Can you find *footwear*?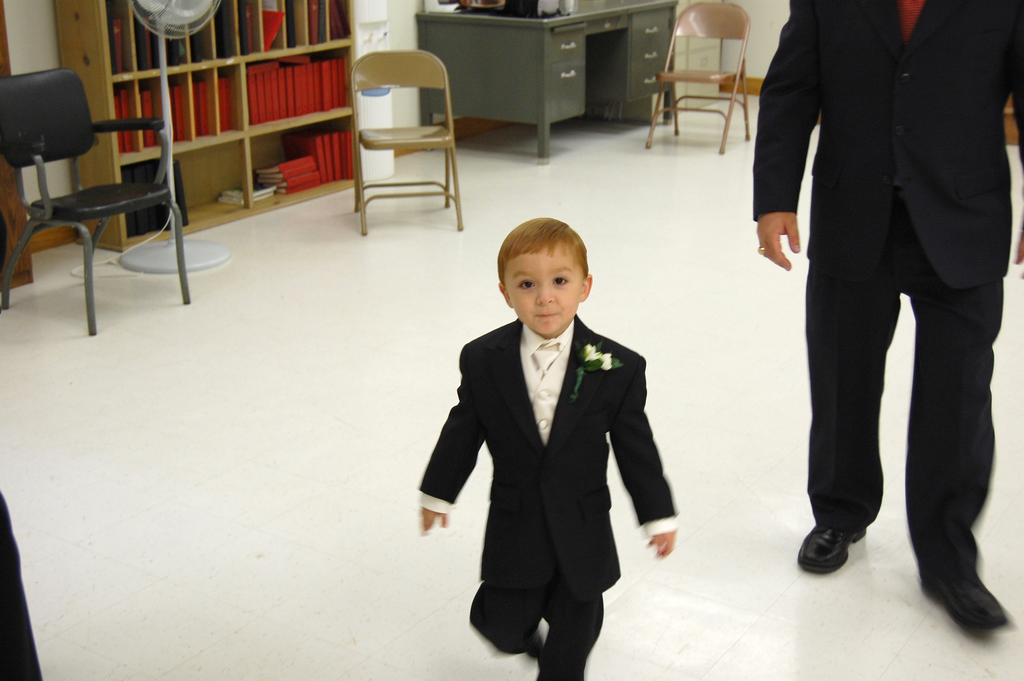
Yes, bounding box: [916, 569, 1012, 636].
